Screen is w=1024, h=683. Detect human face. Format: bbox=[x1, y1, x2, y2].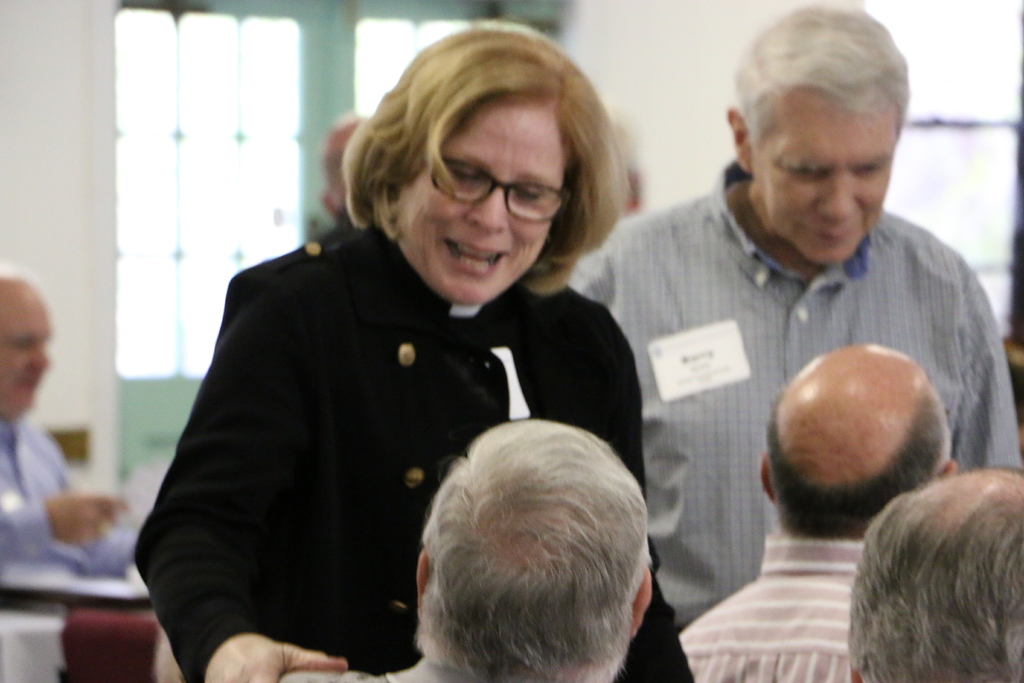
bbox=[393, 108, 589, 308].
